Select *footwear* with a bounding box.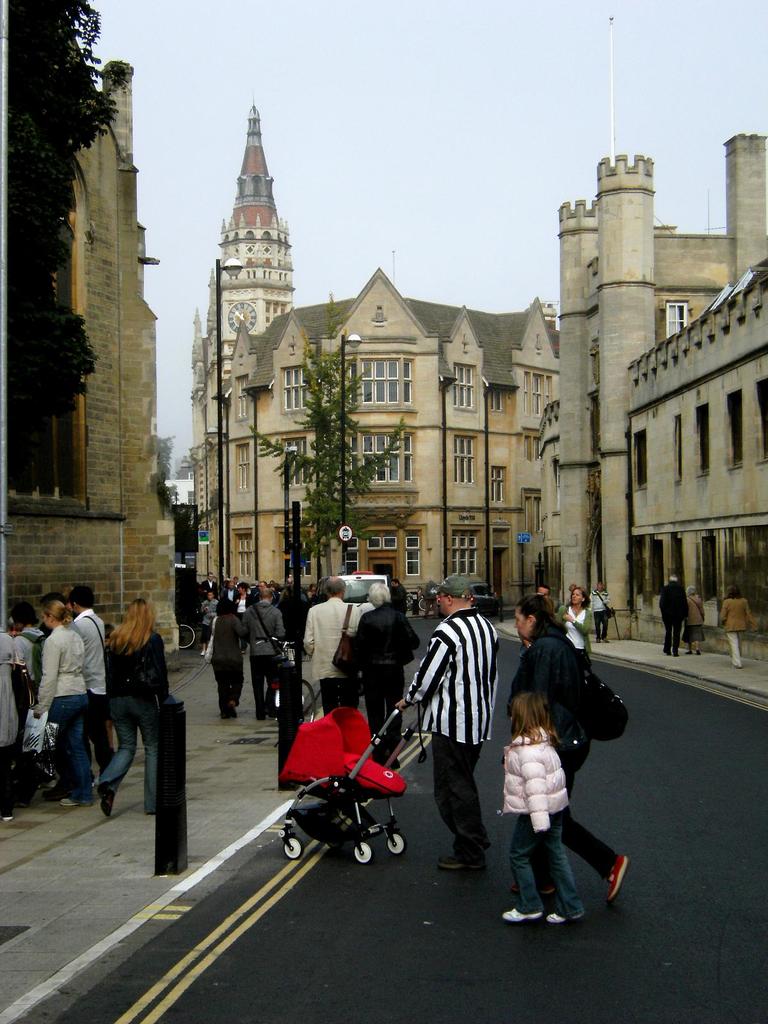
{"left": 604, "top": 856, "right": 630, "bottom": 905}.
